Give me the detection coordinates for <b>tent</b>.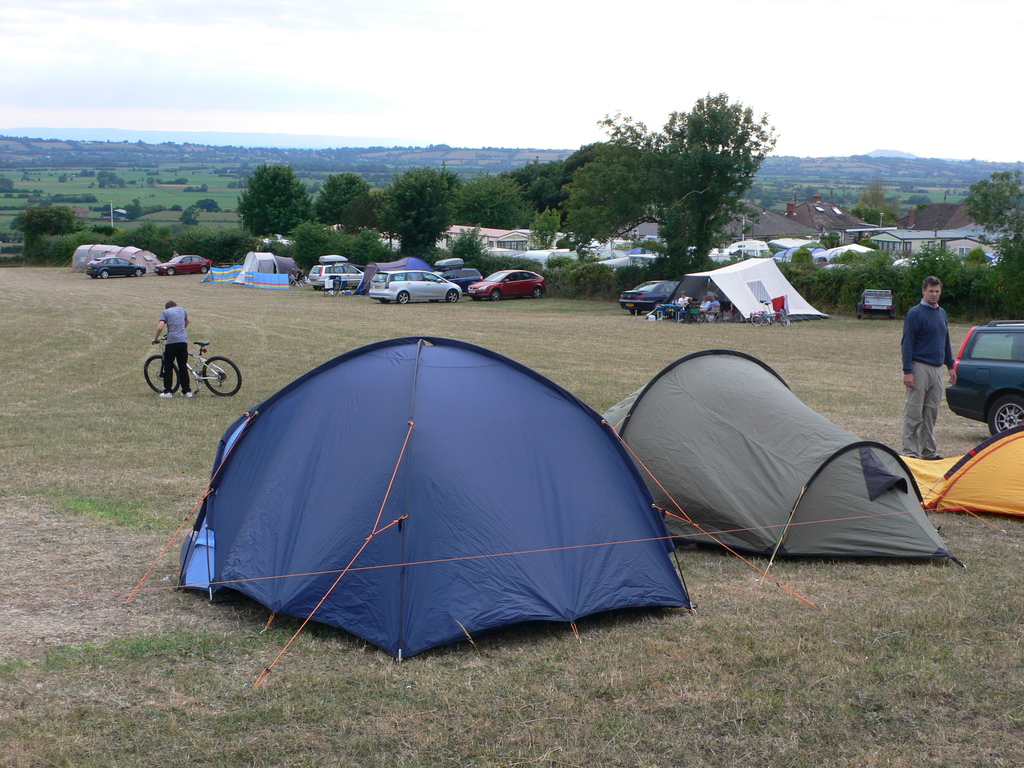
<region>160, 344, 697, 659</region>.
